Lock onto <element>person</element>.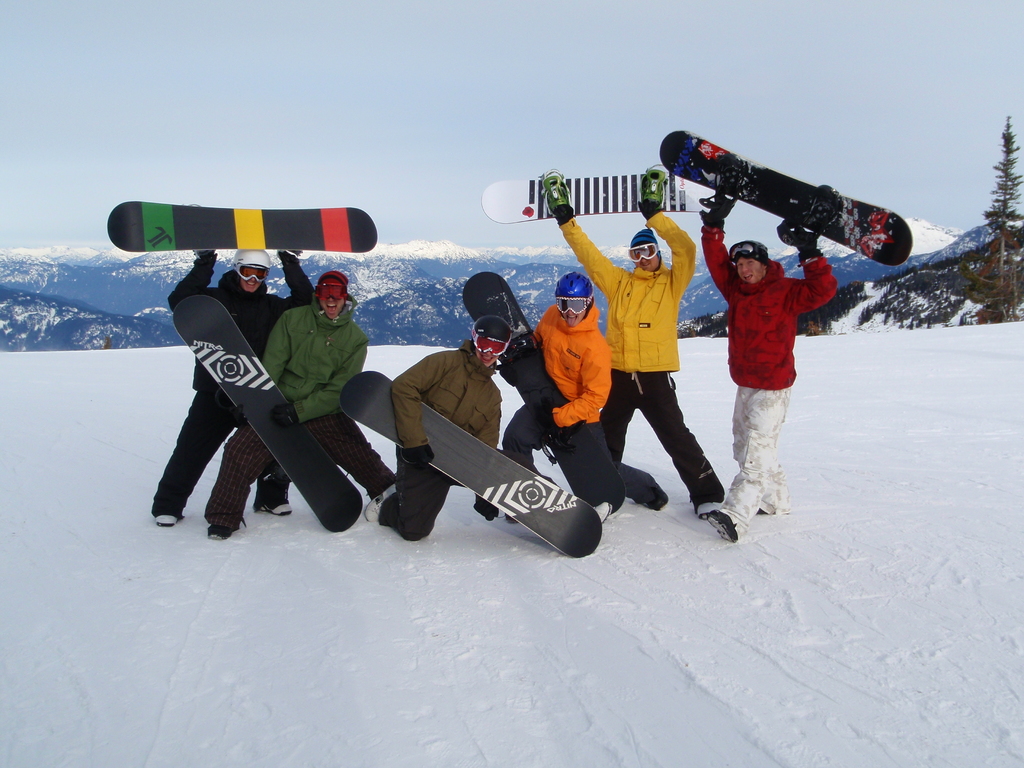
Locked: (204,269,395,542).
